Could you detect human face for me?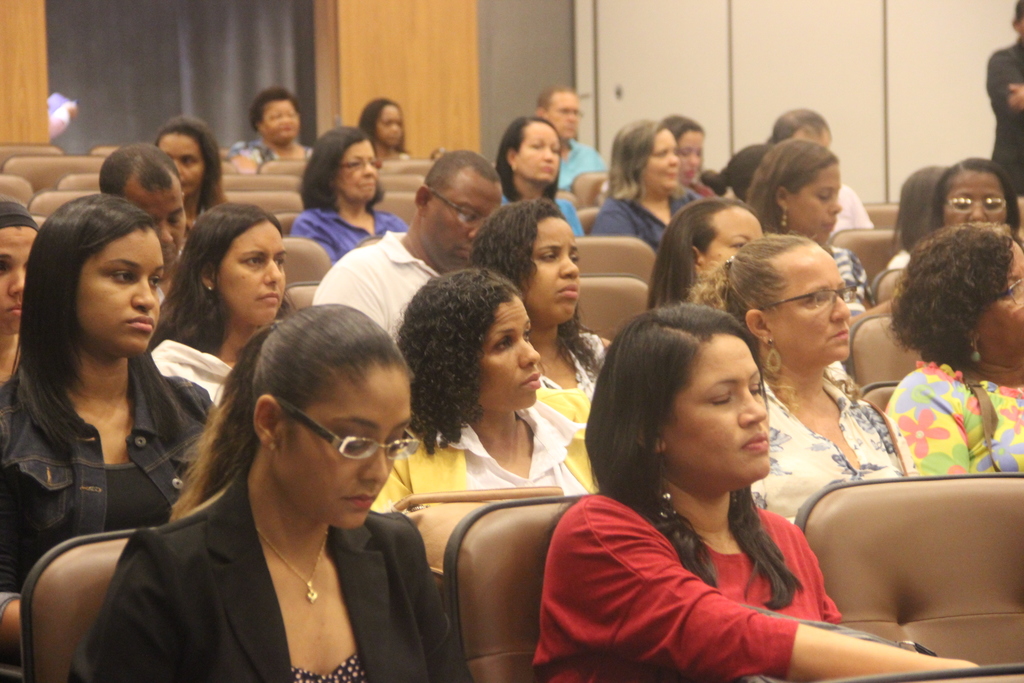
Detection result: 344 145 376 199.
